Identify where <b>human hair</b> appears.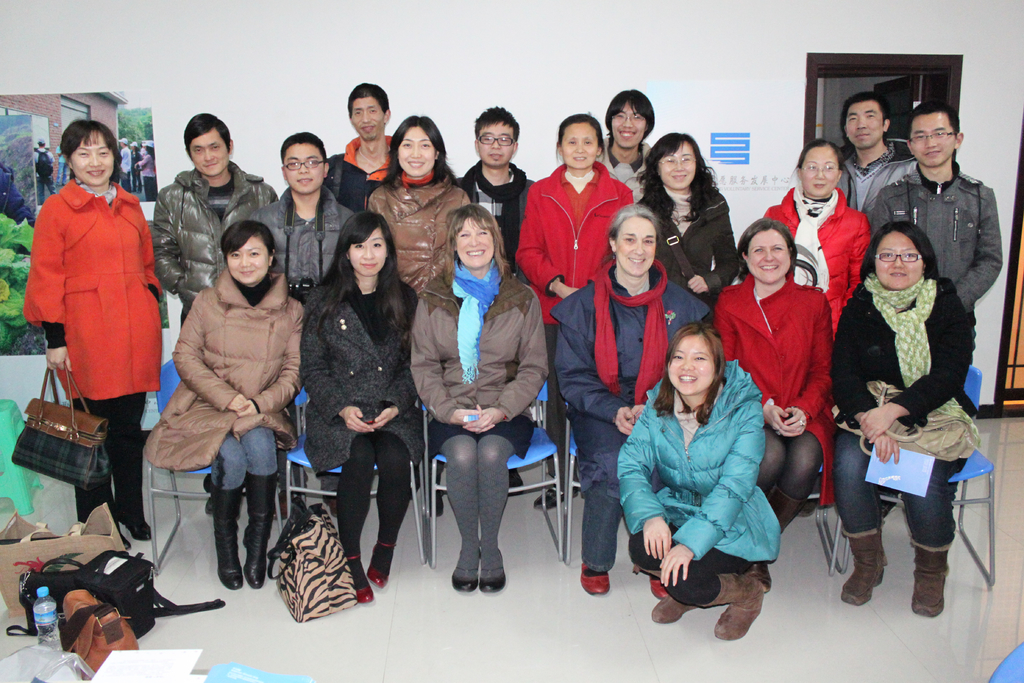
Appears at l=442, t=199, r=509, b=284.
